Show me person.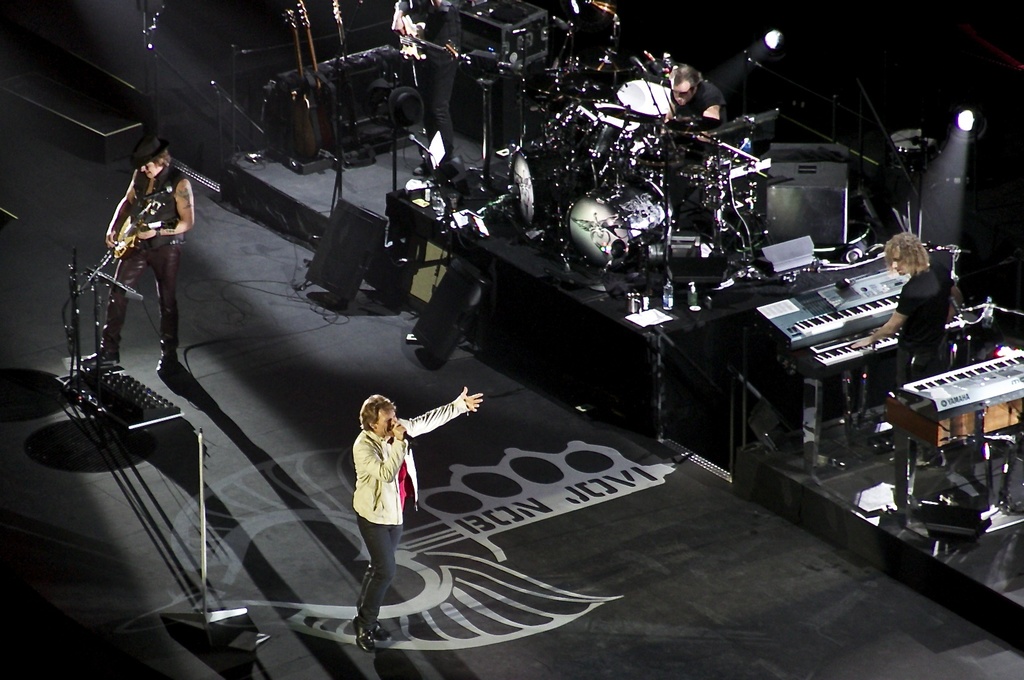
person is here: 84/133/195/371.
